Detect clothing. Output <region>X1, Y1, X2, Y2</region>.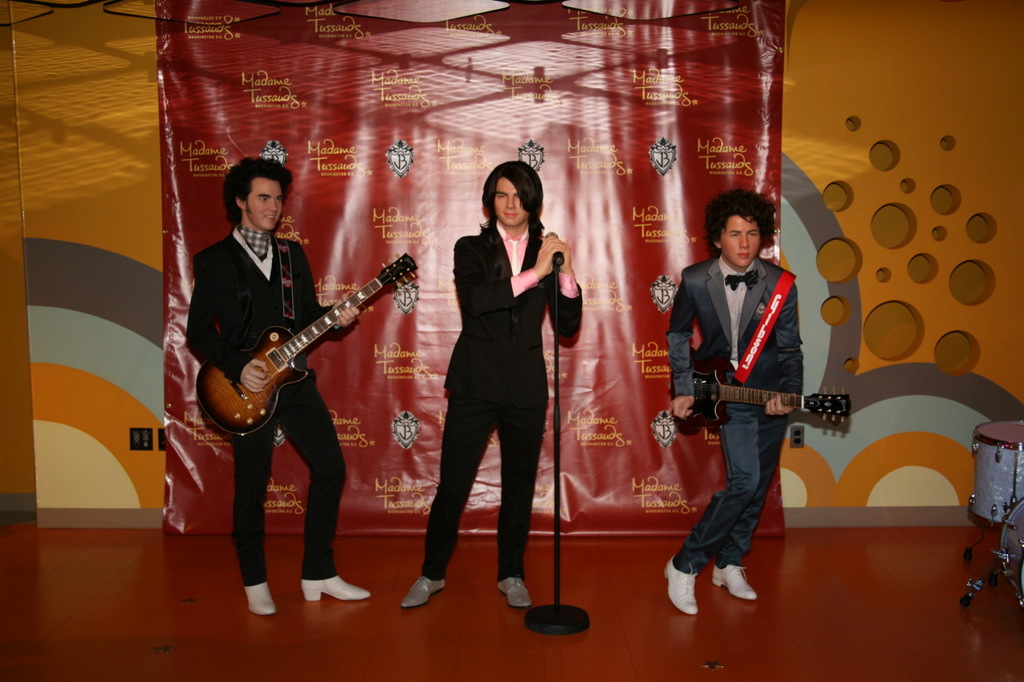
<region>230, 364, 346, 589</region>.
